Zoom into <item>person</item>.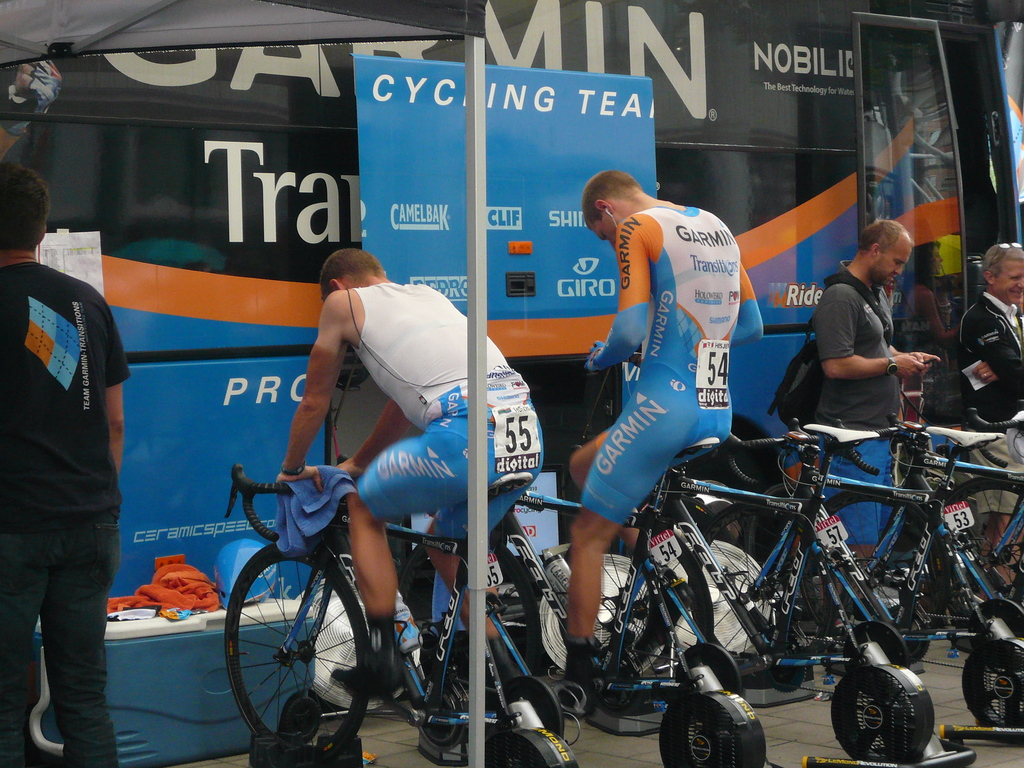
Zoom target: 0, 163, 132, 767.
